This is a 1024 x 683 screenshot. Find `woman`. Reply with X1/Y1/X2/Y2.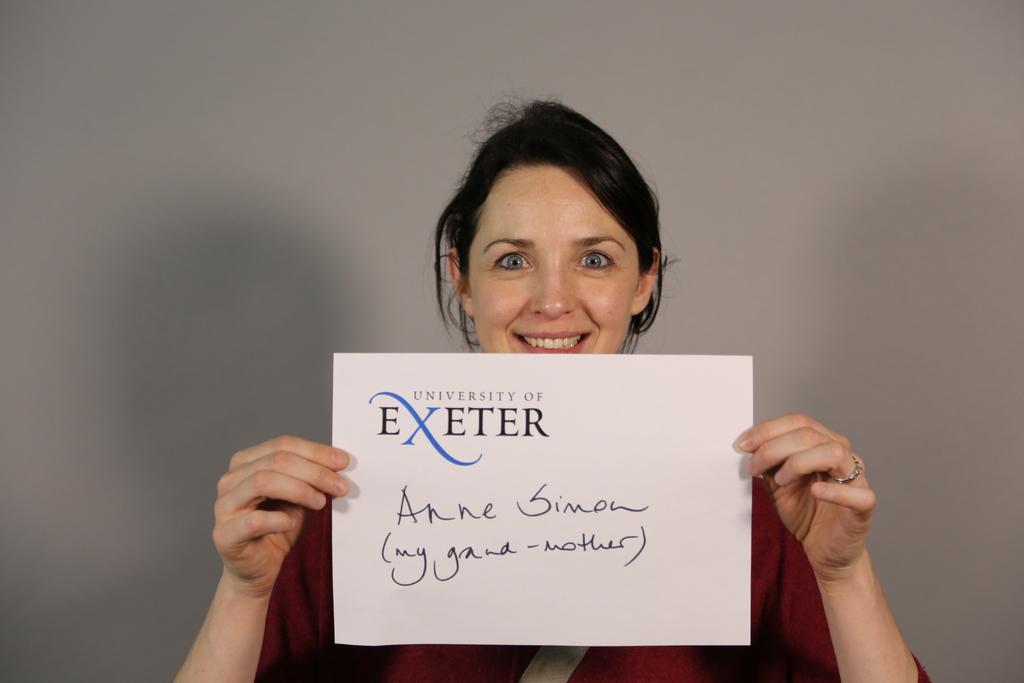
164/93/929/682.
